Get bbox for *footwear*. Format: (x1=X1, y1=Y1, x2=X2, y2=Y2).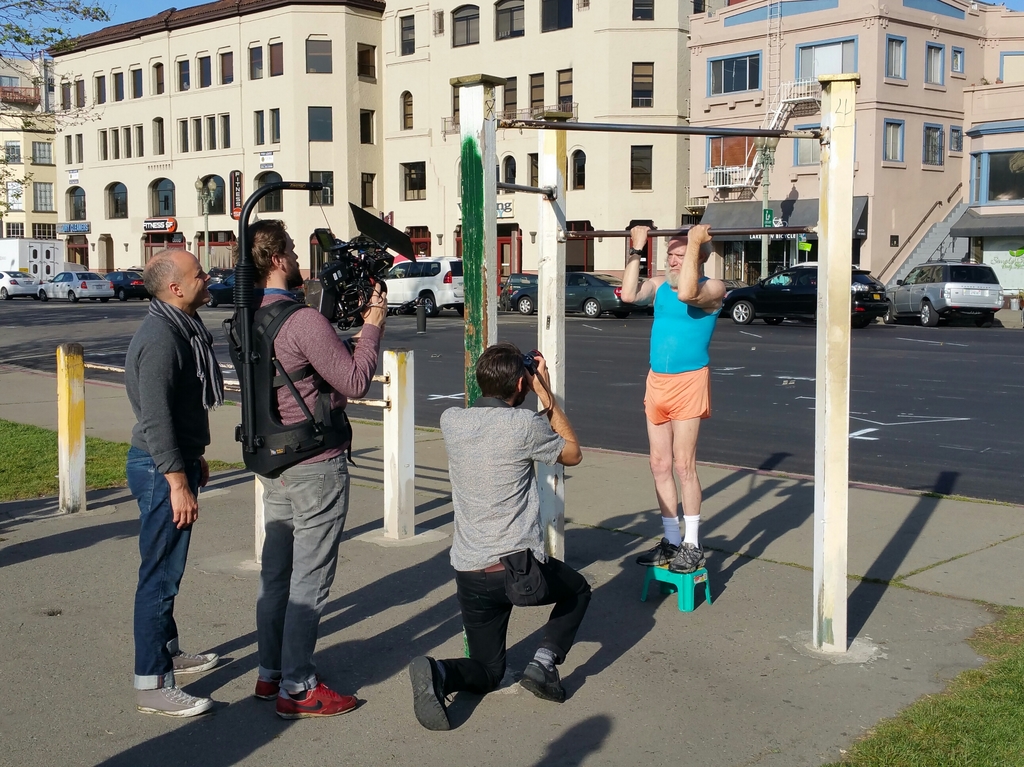
(x1=140, y1=670, x2=213, y2=715).
